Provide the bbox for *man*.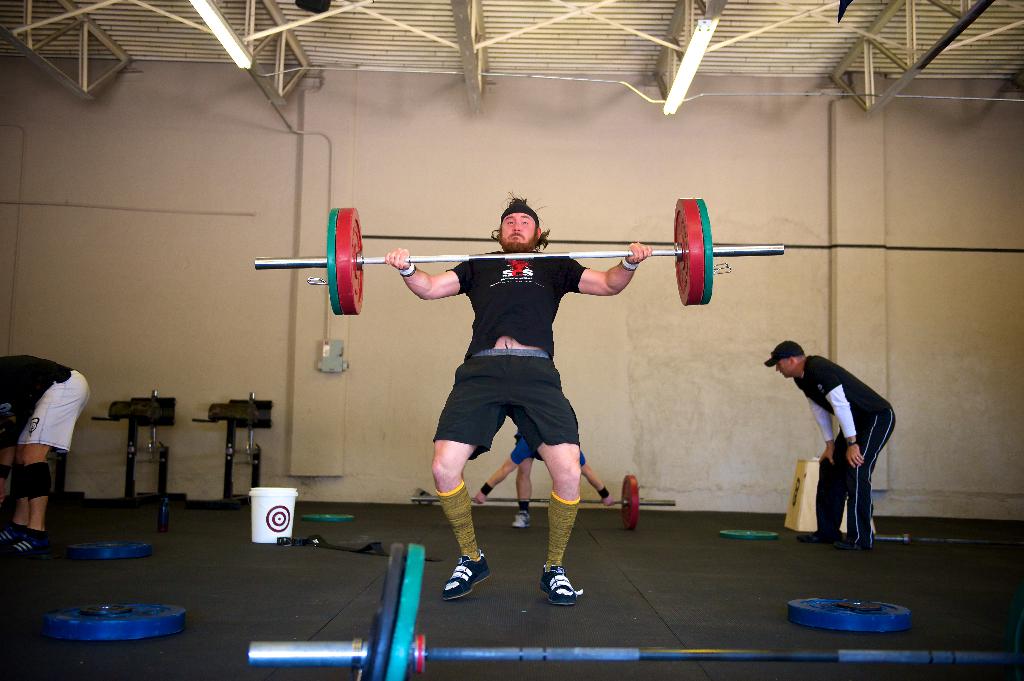
x1=760 y1=339 x2=894 y2=550.
